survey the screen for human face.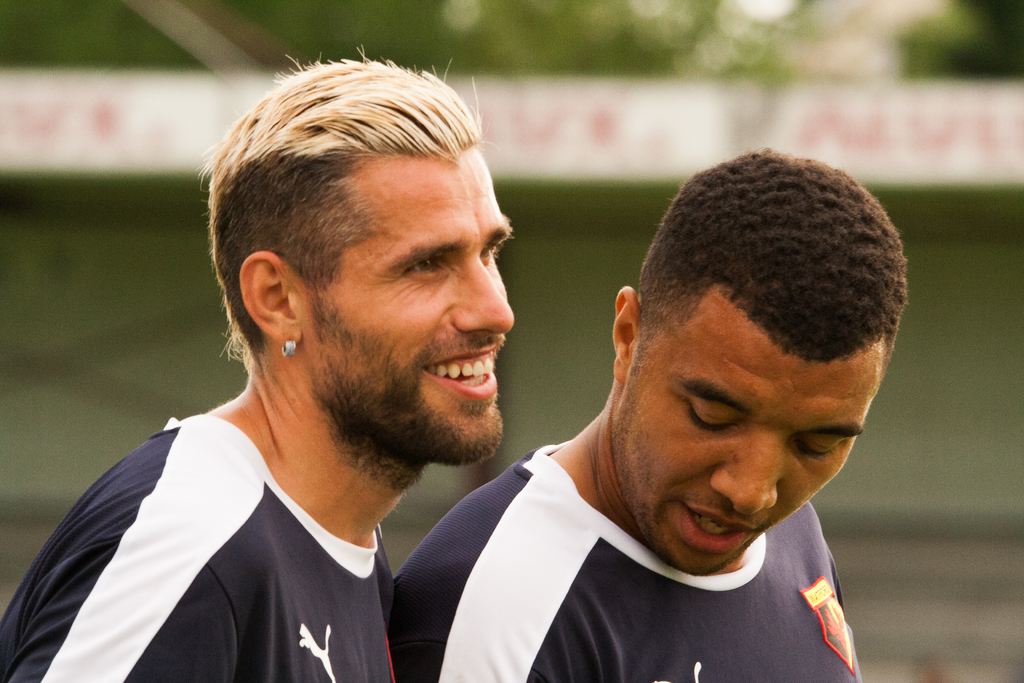
Survey found: box(646, 360, 864, 575).
